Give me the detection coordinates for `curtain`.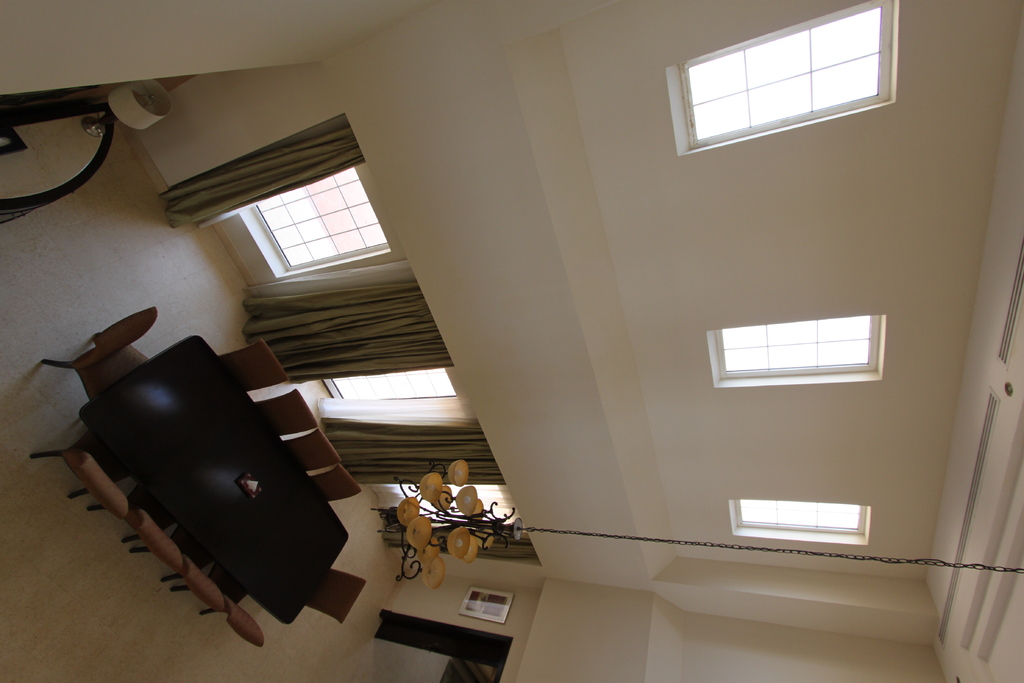
bbox(384, 534, 535, 551).
